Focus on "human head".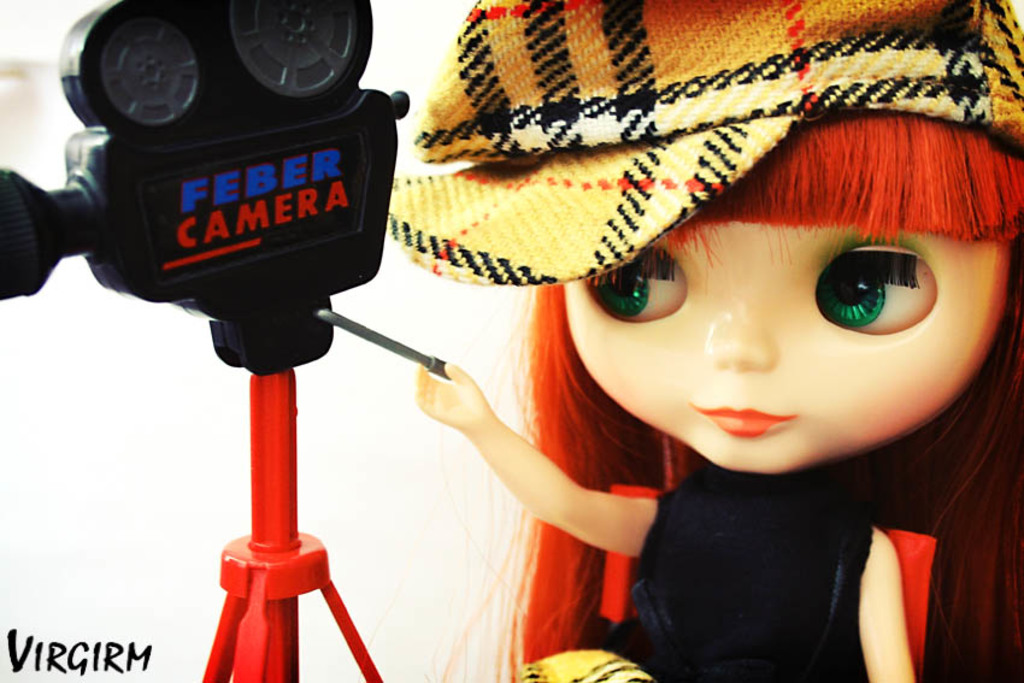
Focused at 537/107/1023/475.
